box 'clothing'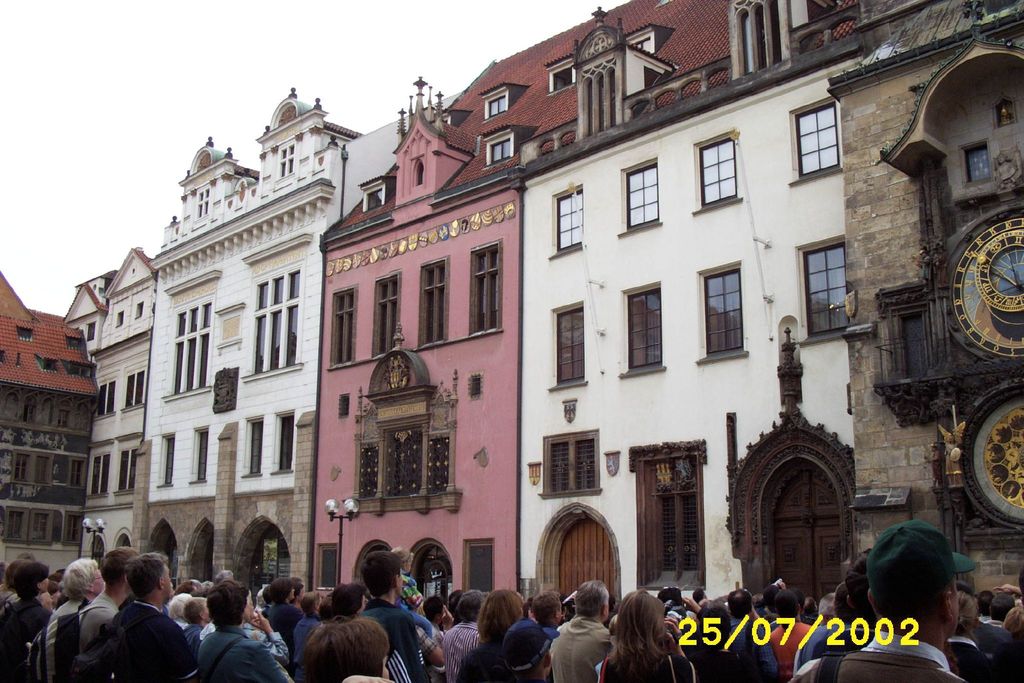
[0,597,51,682]
